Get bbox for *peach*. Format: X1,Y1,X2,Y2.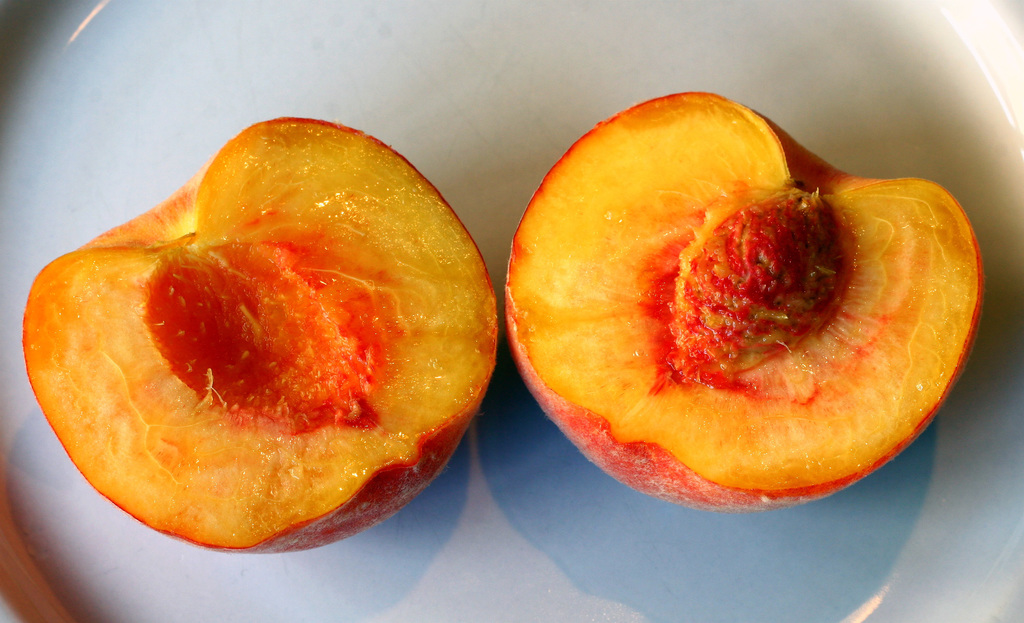
24,121,496,556.
